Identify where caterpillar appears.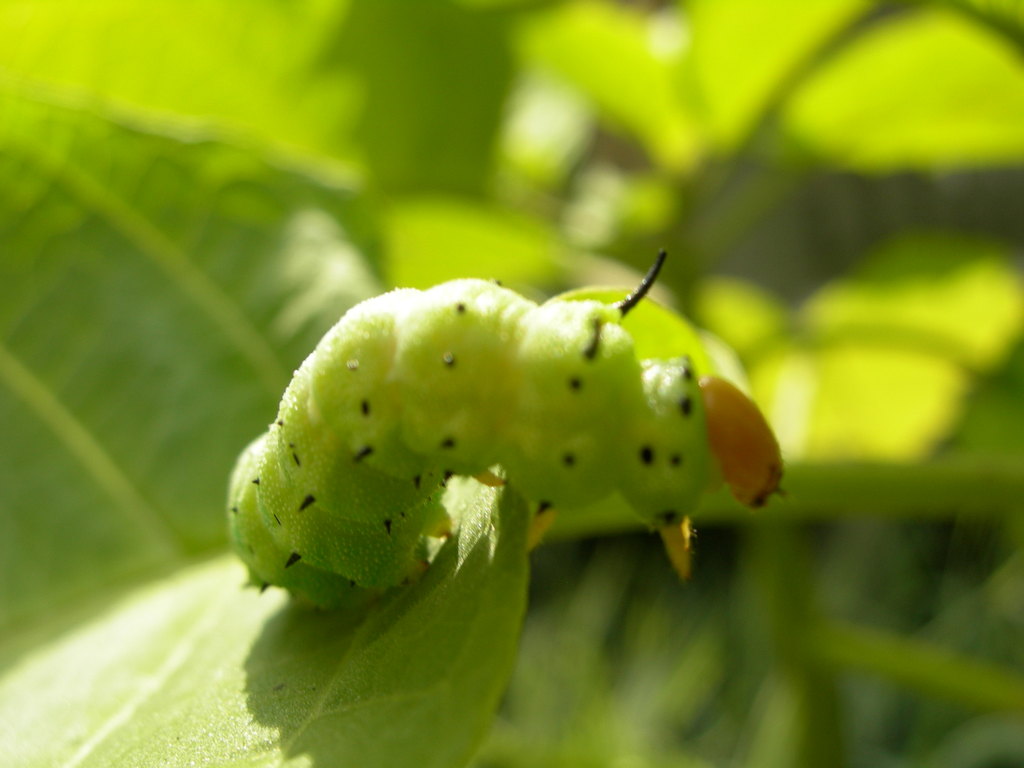
Appears at 227, 246, 790, 609.
